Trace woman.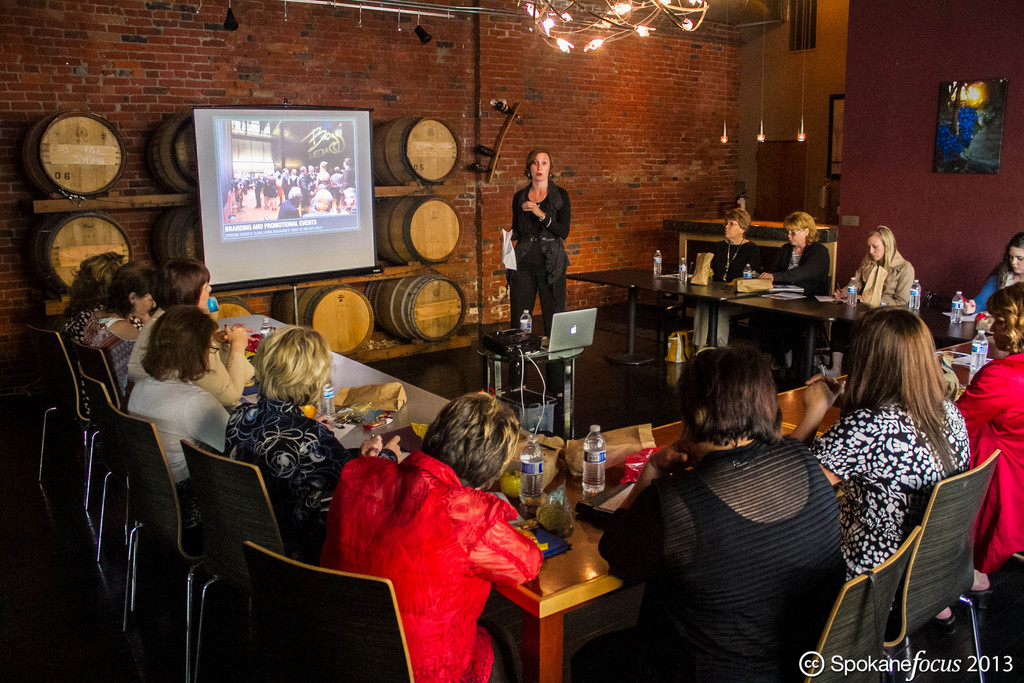
Traced to rect(221, 323, 413, 565).
